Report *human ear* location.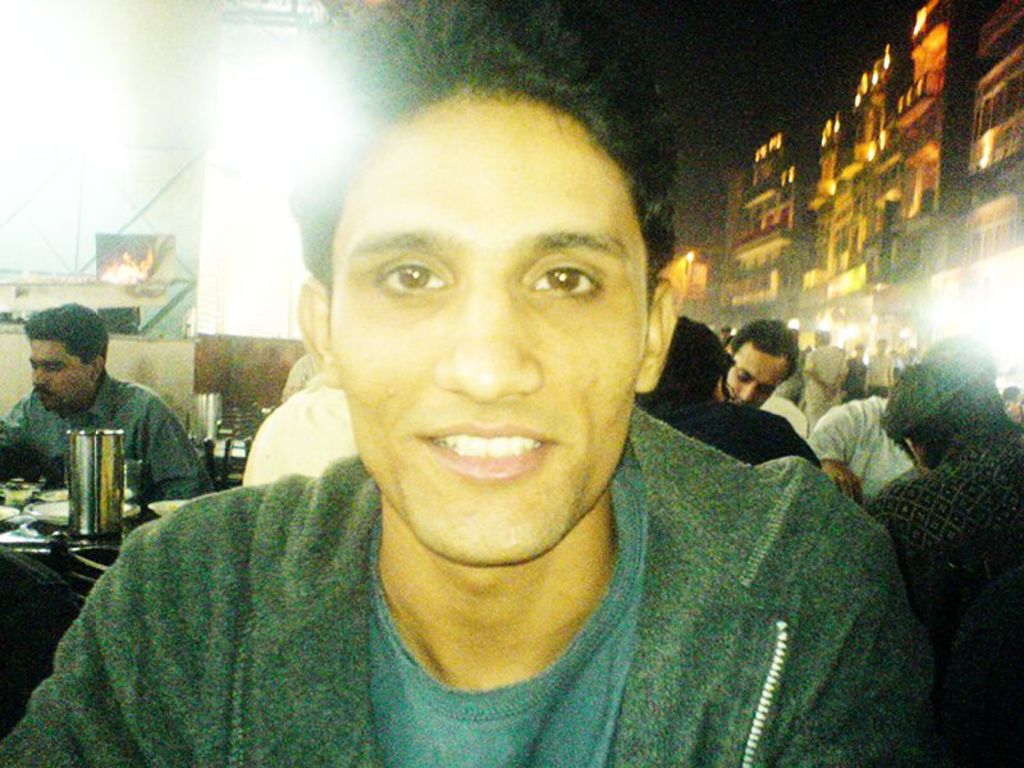
Report: crop(291, 273, 332, 384).
